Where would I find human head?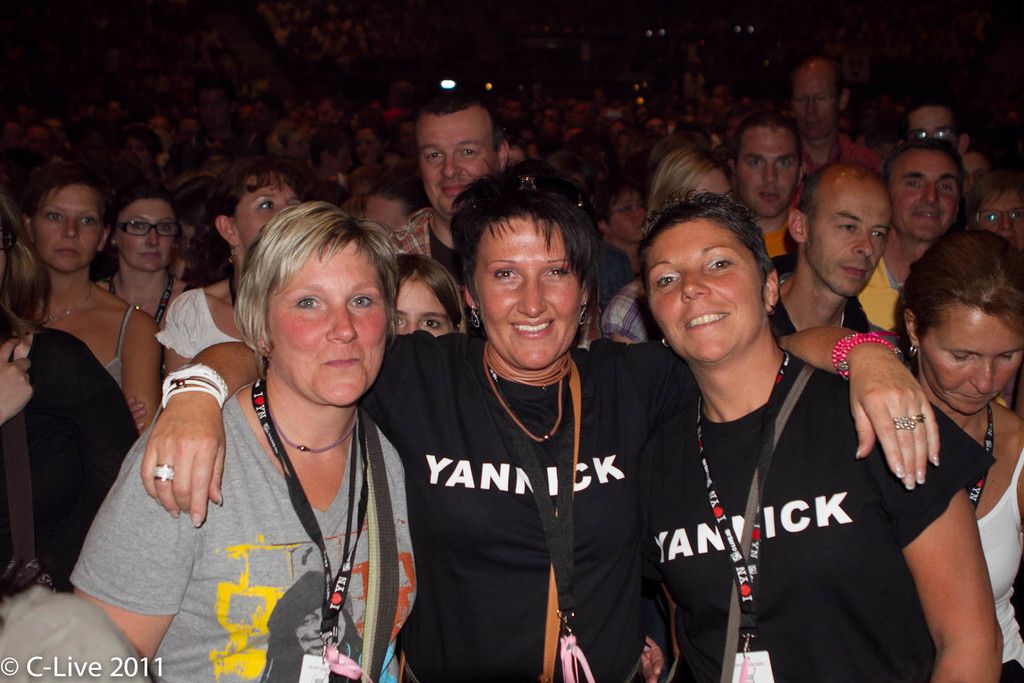
At 963 160 1023 253.
